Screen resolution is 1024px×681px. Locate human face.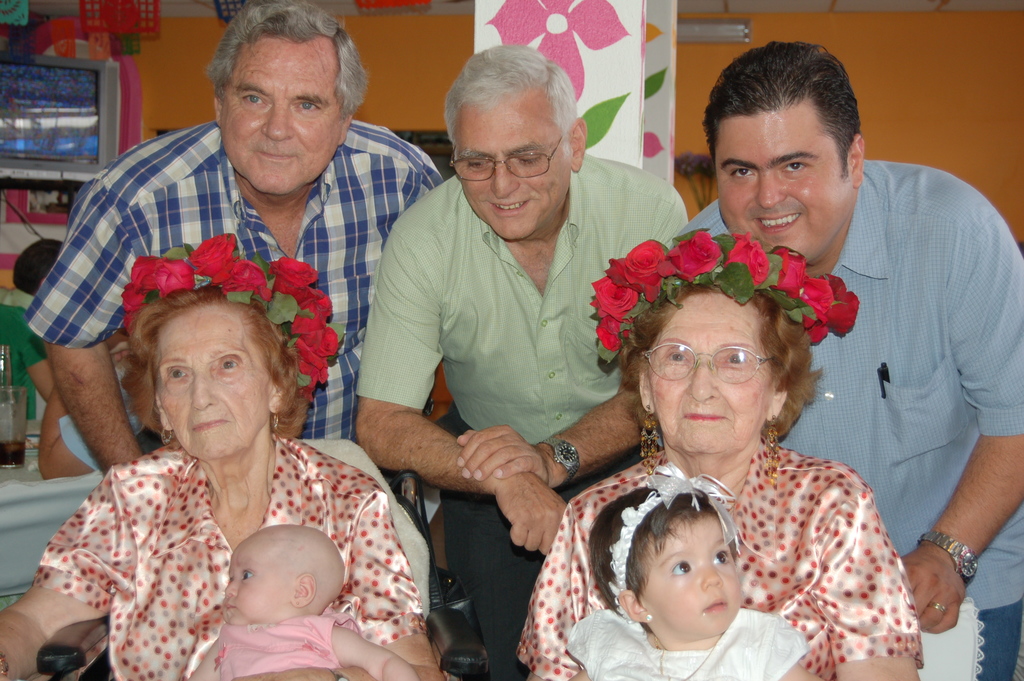
[216, 46, 339, 195].
